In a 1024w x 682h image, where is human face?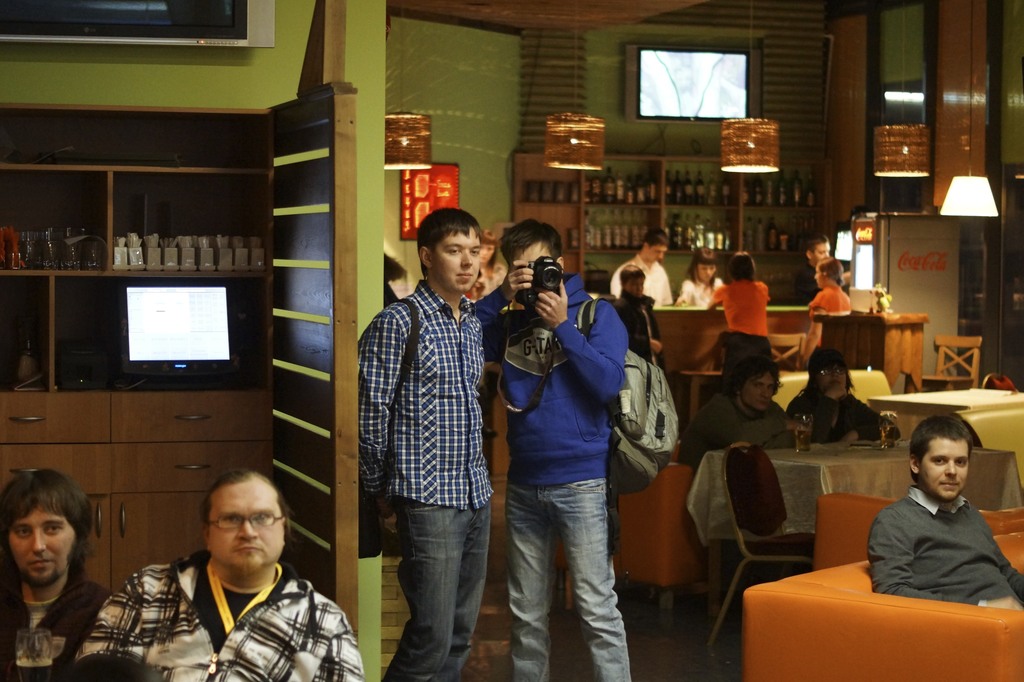
detection(648, 245, 668, 263).
